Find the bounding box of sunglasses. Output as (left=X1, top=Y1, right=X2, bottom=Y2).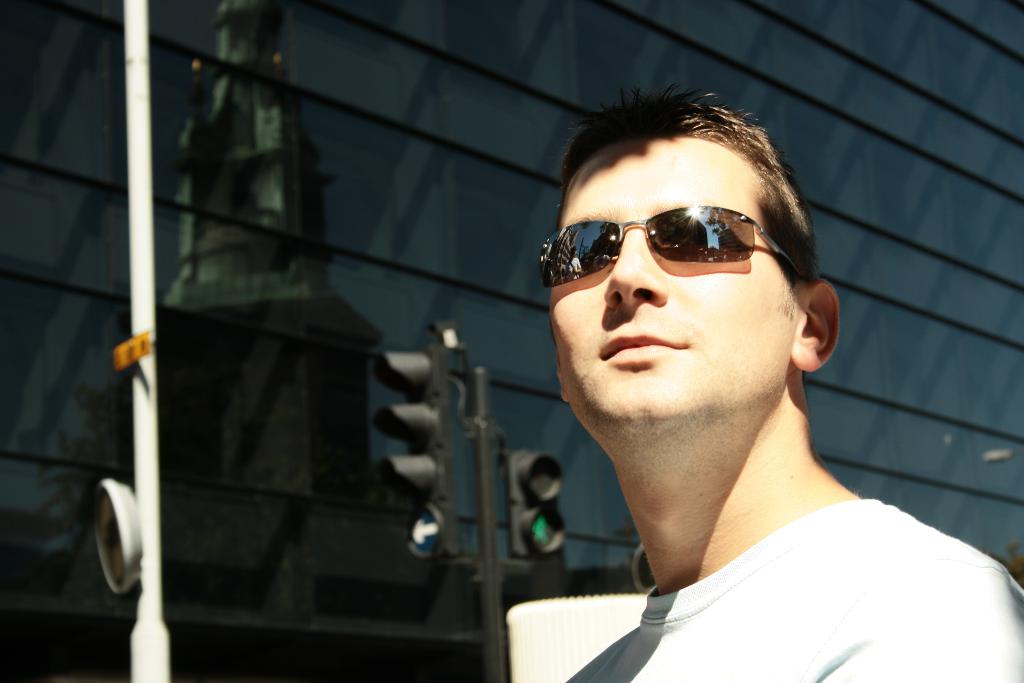
(left=538, top=204, right=800, bottom=288).
